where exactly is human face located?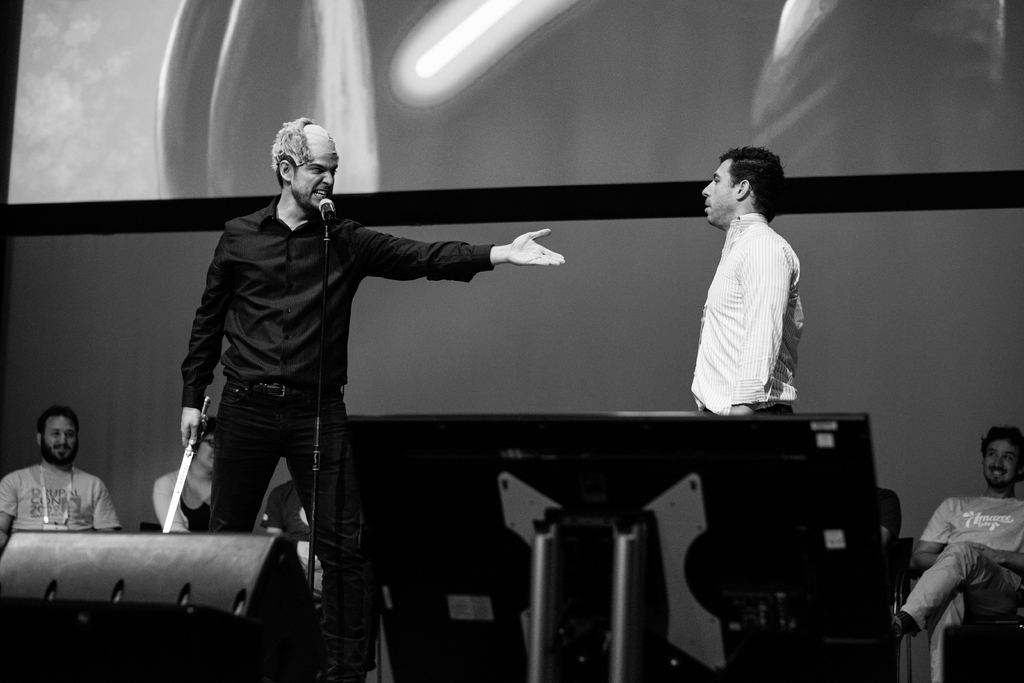
Its bounding box is [986, 440, 1017, 488].
